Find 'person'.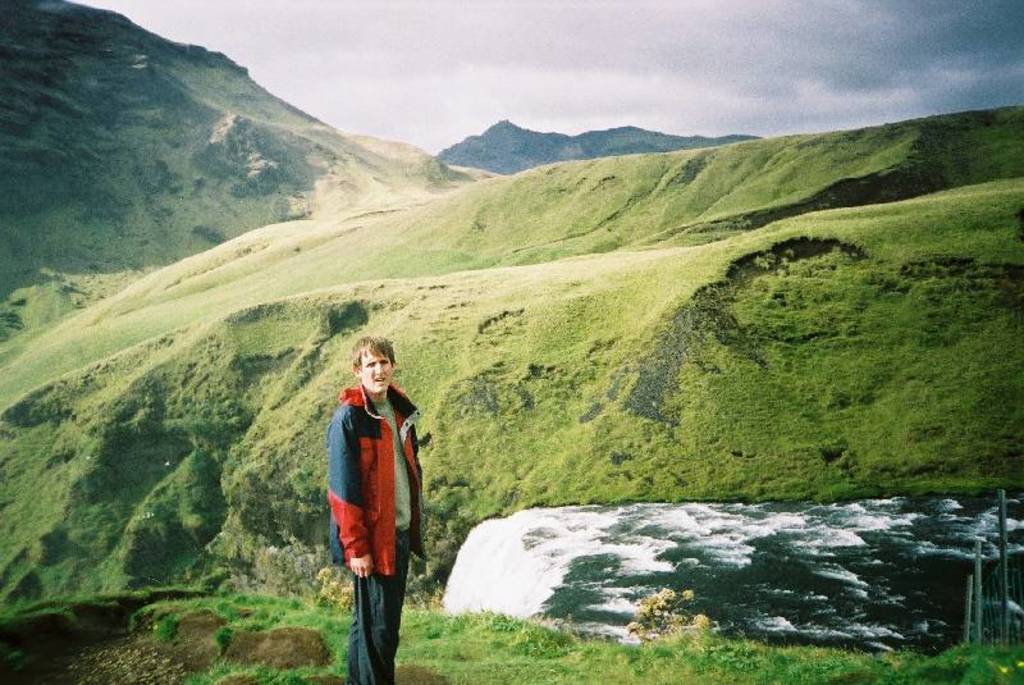
left=324, top=328, right=419, bottom=662.
